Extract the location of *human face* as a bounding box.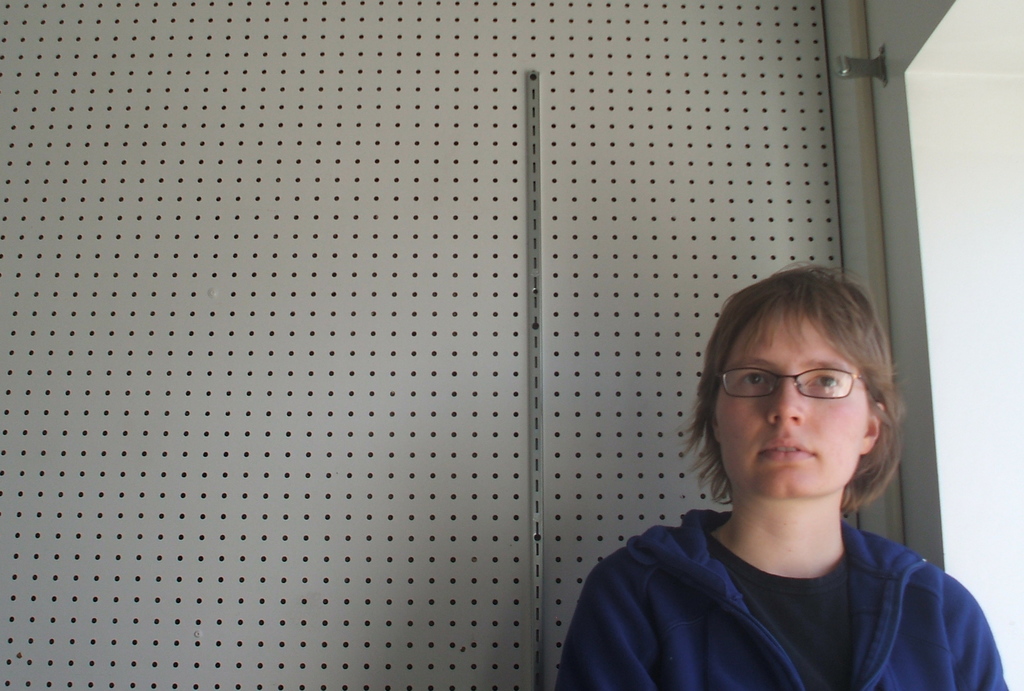
<box>708,304,868,497</box>.
